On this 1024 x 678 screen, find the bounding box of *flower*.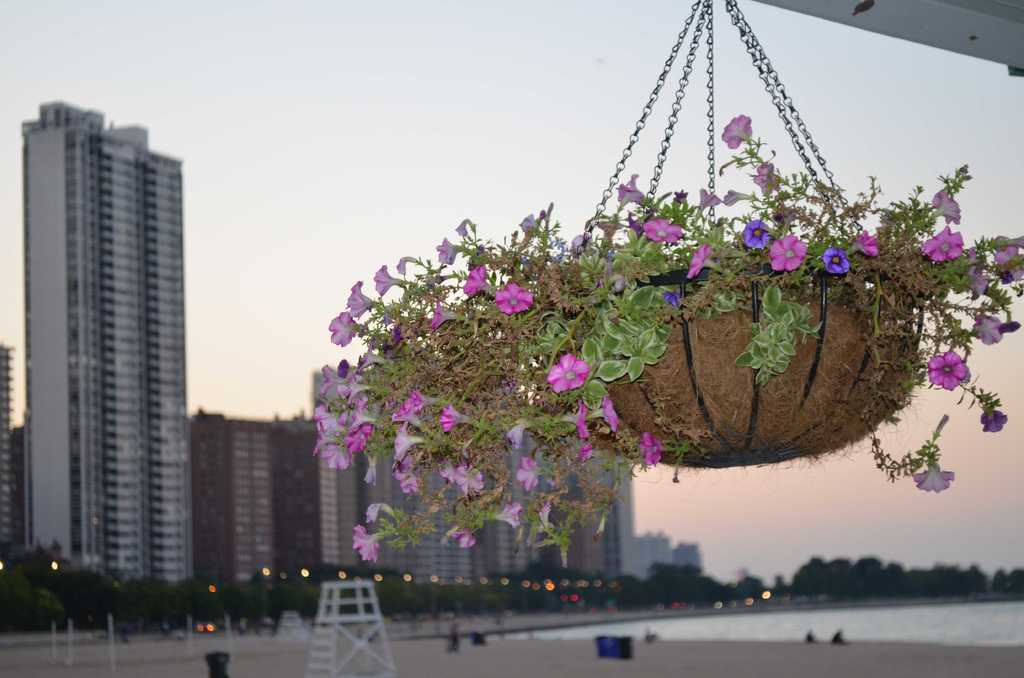
Bounding box: [611, 173, 655, 213].
